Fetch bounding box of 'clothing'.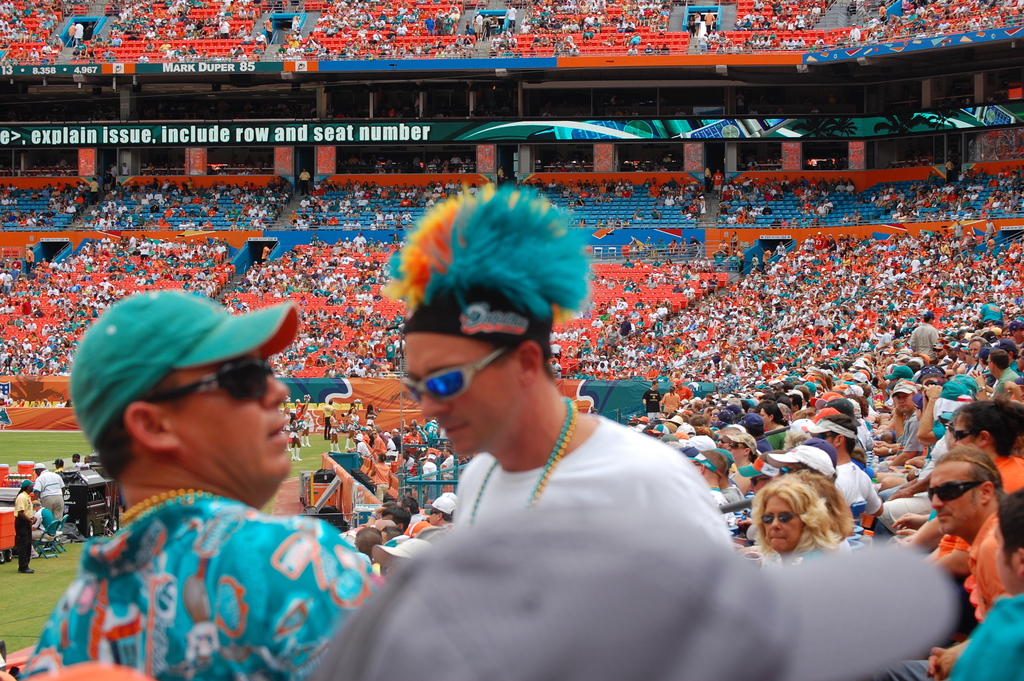
Bbox: bbox=(668, 236, 682, 256).
